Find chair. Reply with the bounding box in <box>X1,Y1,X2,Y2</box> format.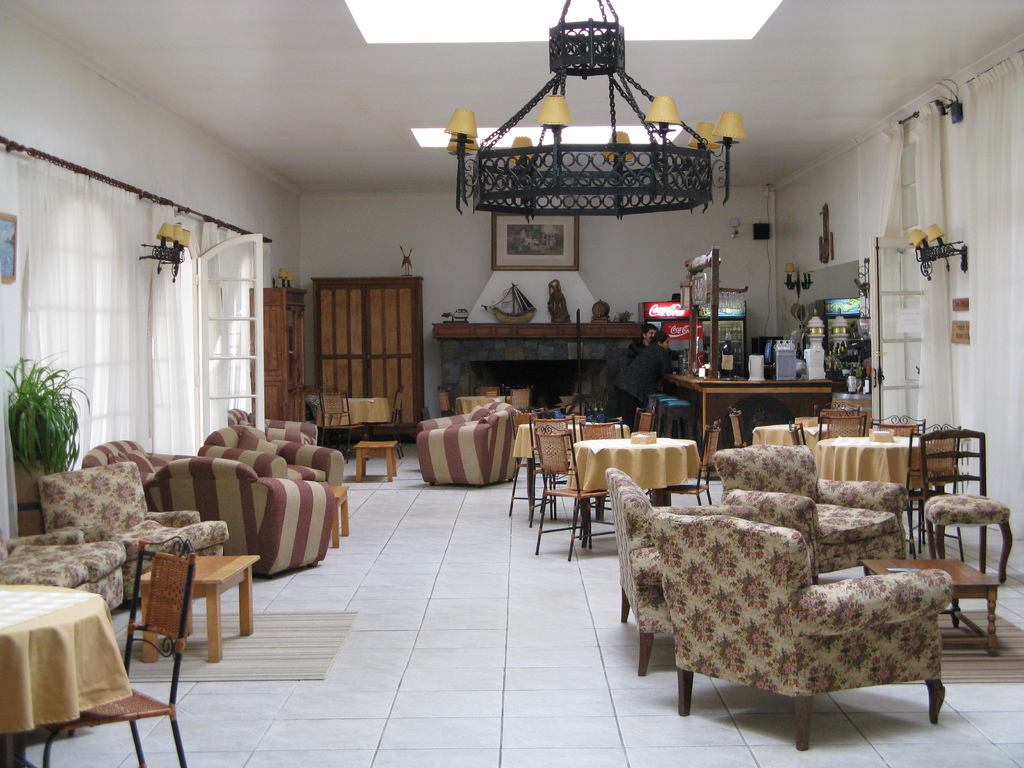
<box>710,443,908,583</box>.
